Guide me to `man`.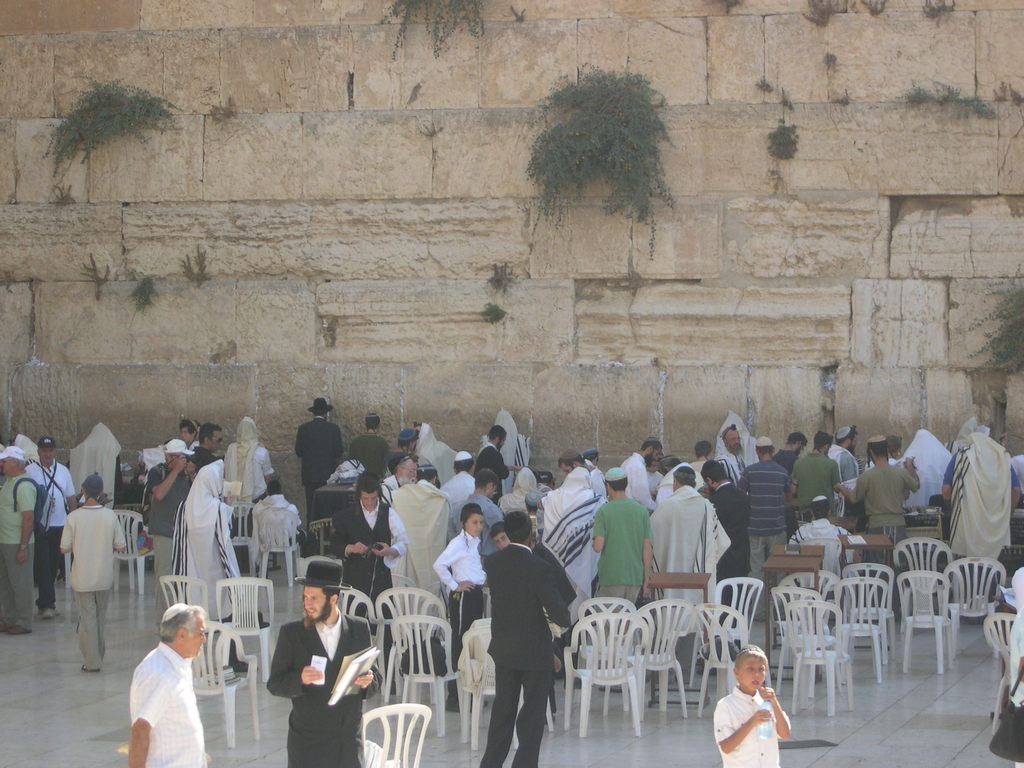
Guidance: (1009, 452, 1023, 486).
